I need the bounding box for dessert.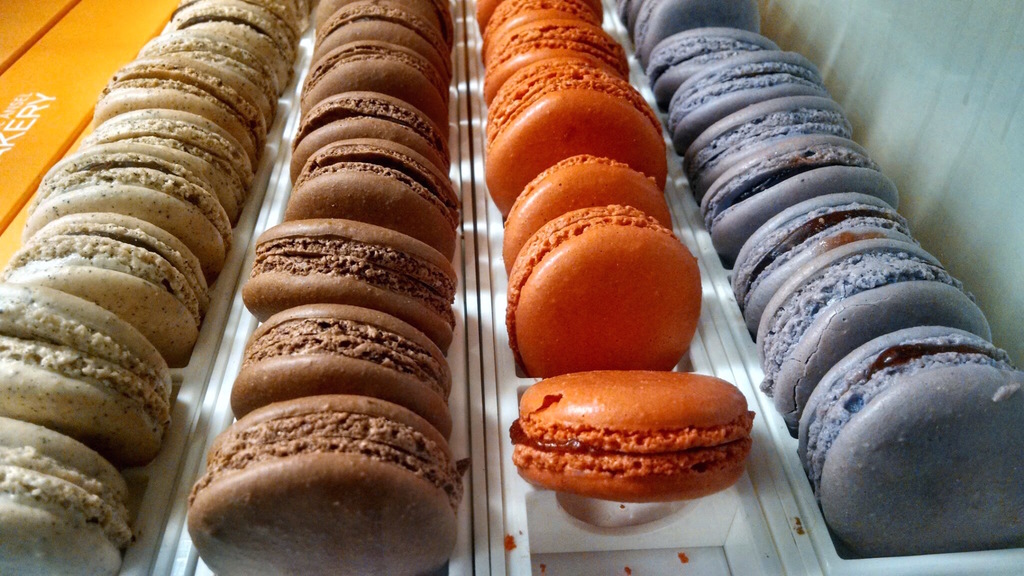
Here it is: 0,285,178,467.
